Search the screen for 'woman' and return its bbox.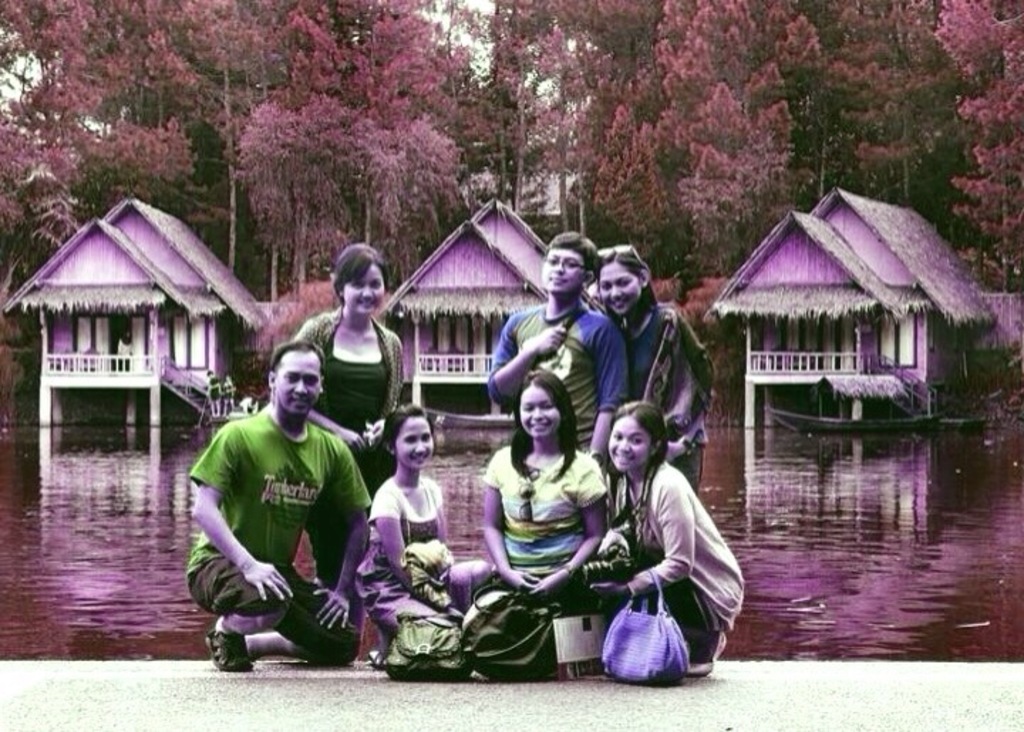
Found: [592, 398, 750, 681].
